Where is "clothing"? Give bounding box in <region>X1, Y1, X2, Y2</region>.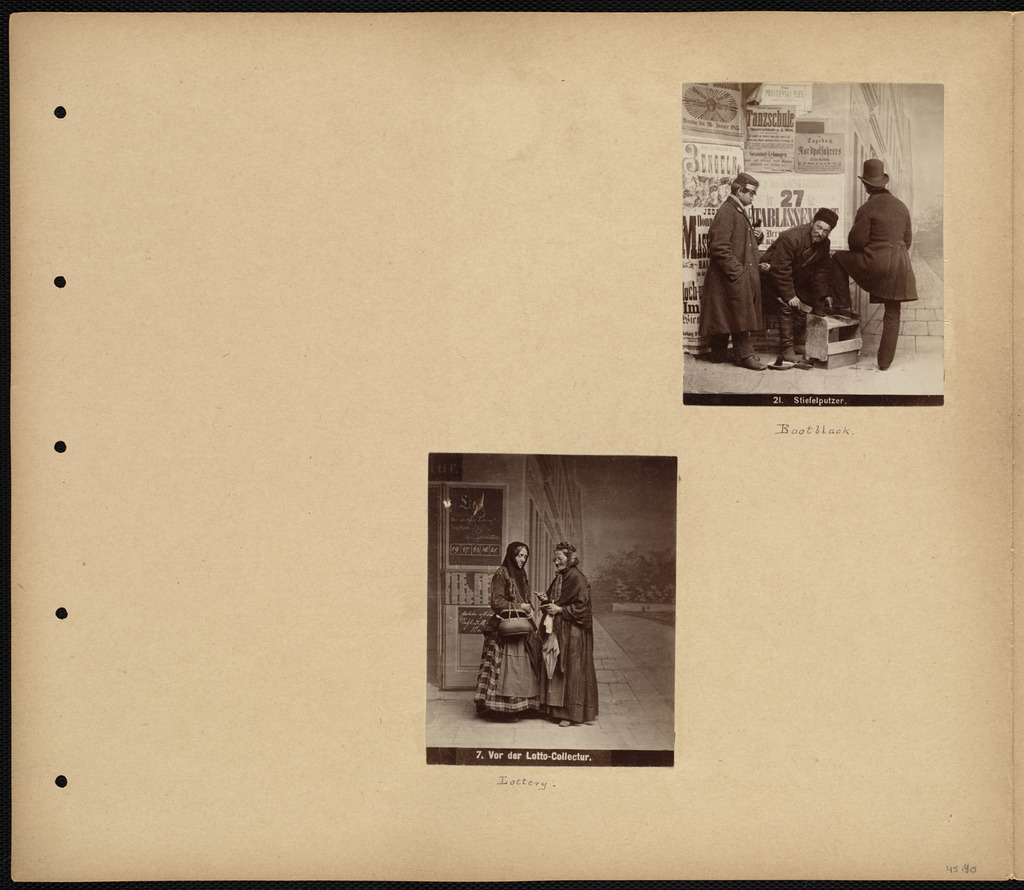
<region>546, 561, 598, 734</region>.
